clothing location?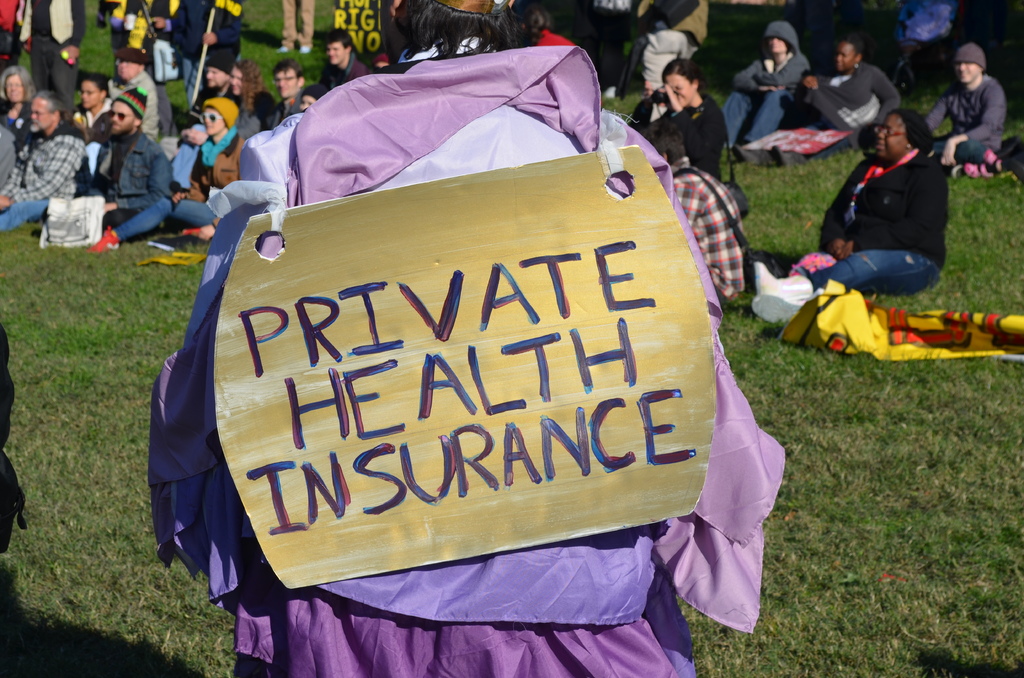
box=[8, 115, 86, 233]
